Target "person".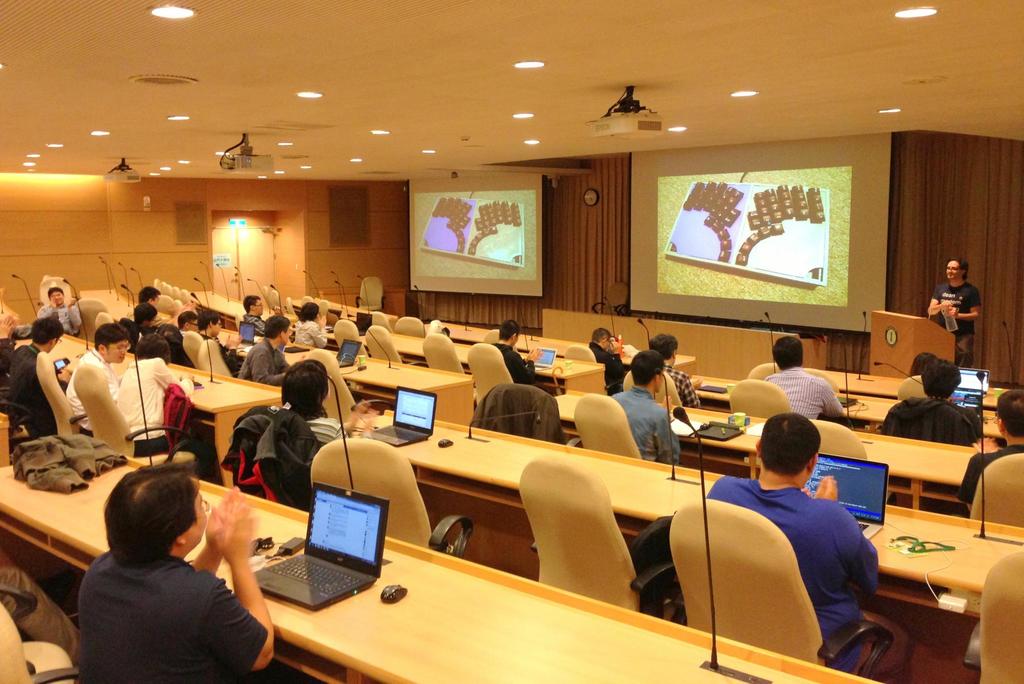
Target region: 63,325,132,434.
